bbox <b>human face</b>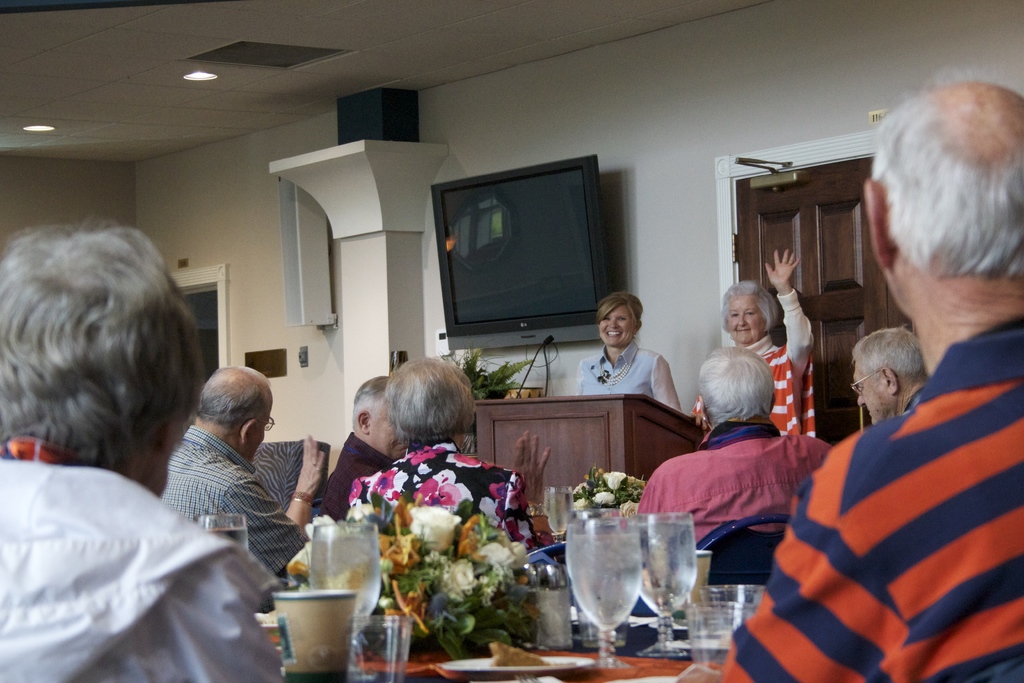
box=[730, 297, 765, 342]
